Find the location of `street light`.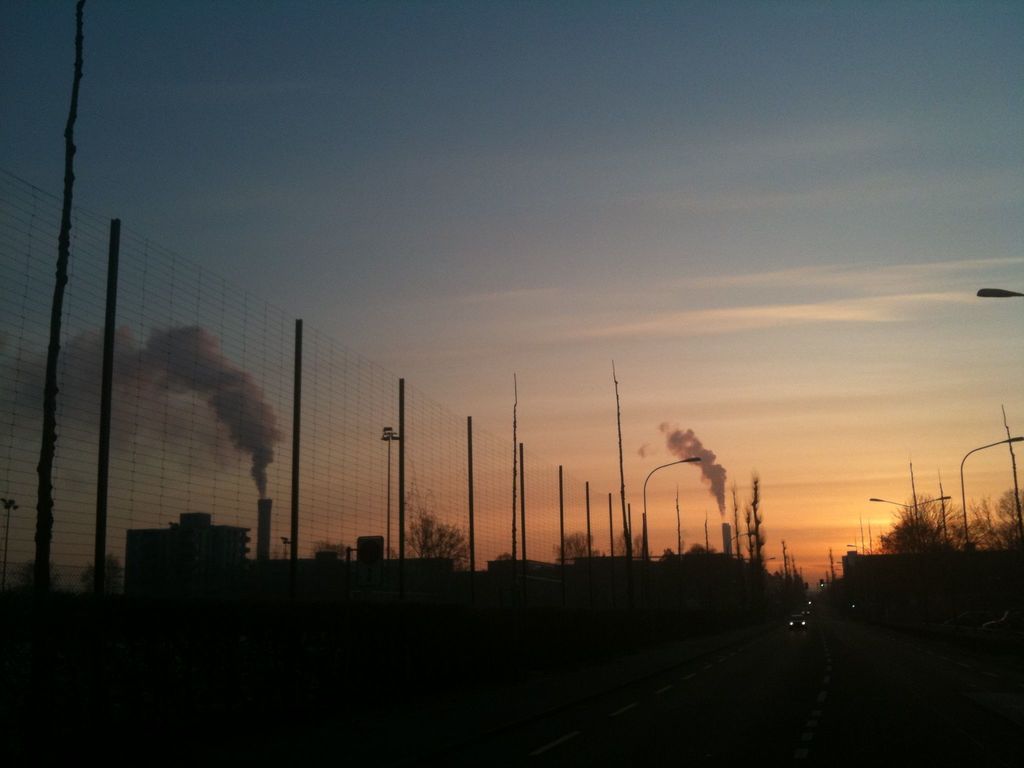
Location: rect(865, 466, 951, 548).
